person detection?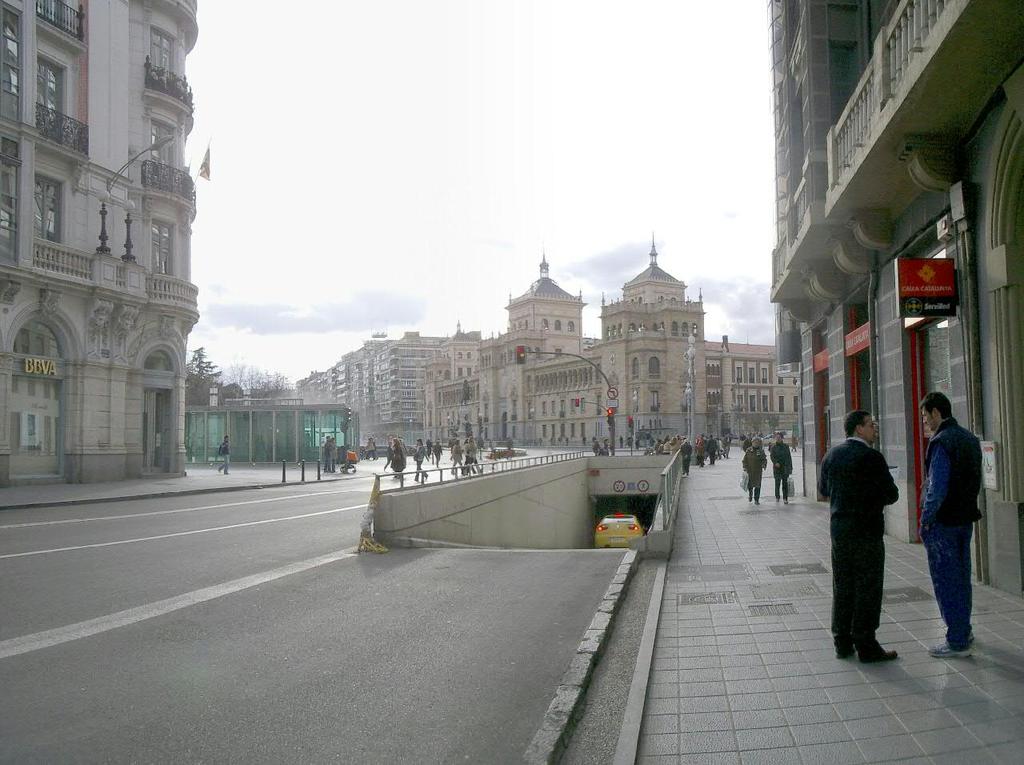
BBox(814, 413, 893, 657)
